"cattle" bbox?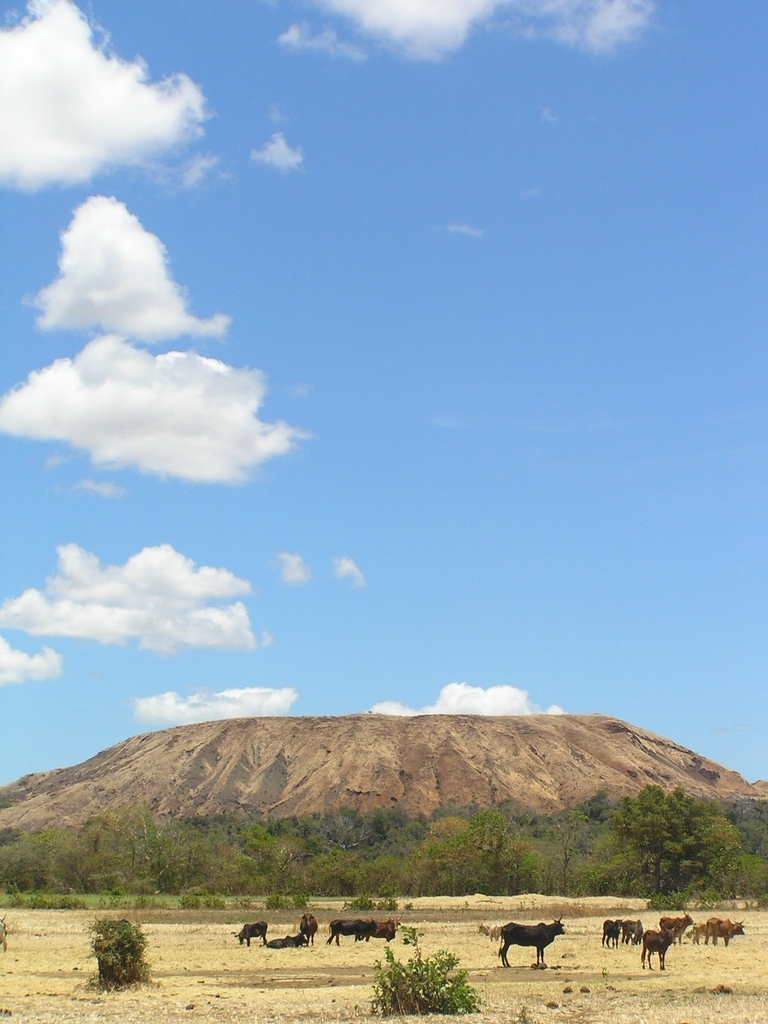
bbox(660, 908, 695, 943)
